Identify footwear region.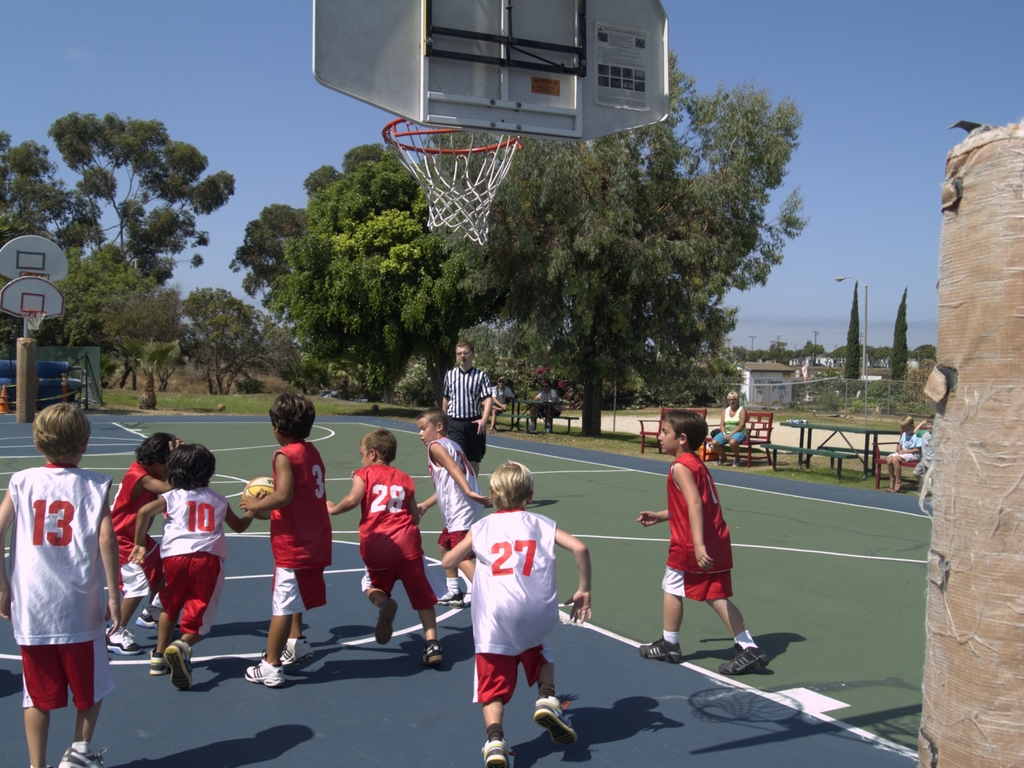
Region: 480,733,522,767.
